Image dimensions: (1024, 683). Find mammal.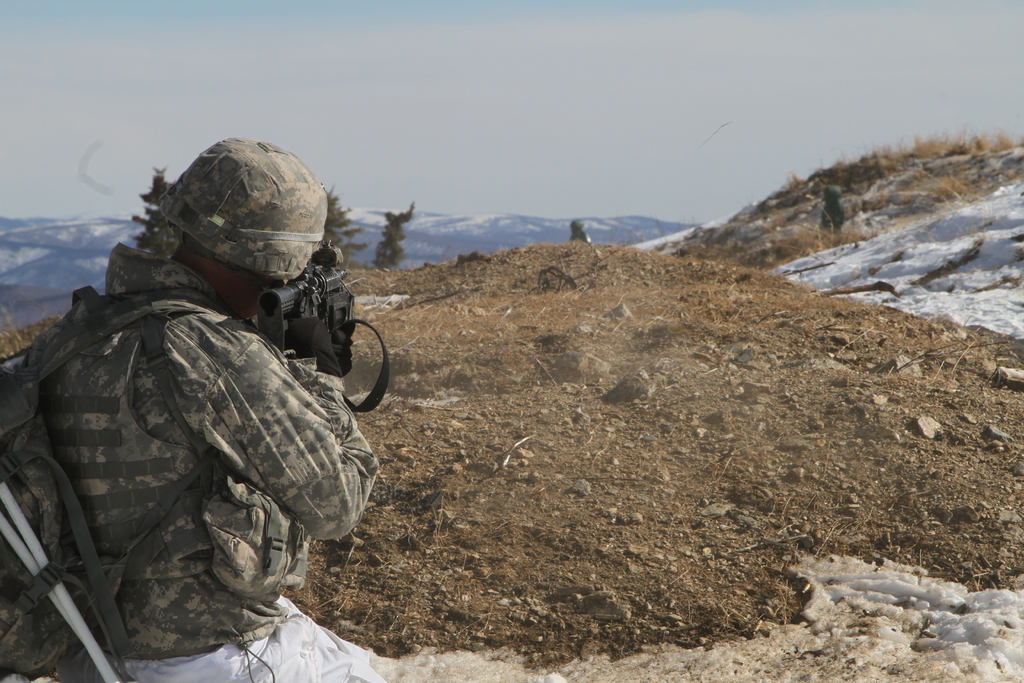
box(570, 220, 588, 240).
